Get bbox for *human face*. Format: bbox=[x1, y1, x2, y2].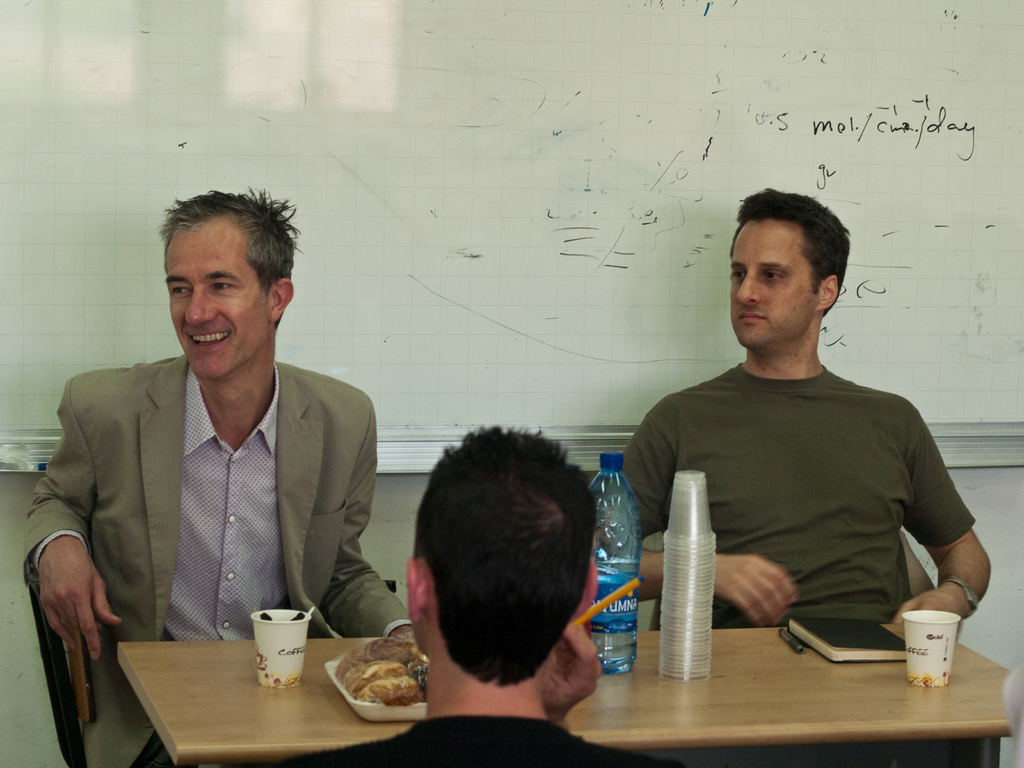
bbox=[730, 232, 814, 349].
